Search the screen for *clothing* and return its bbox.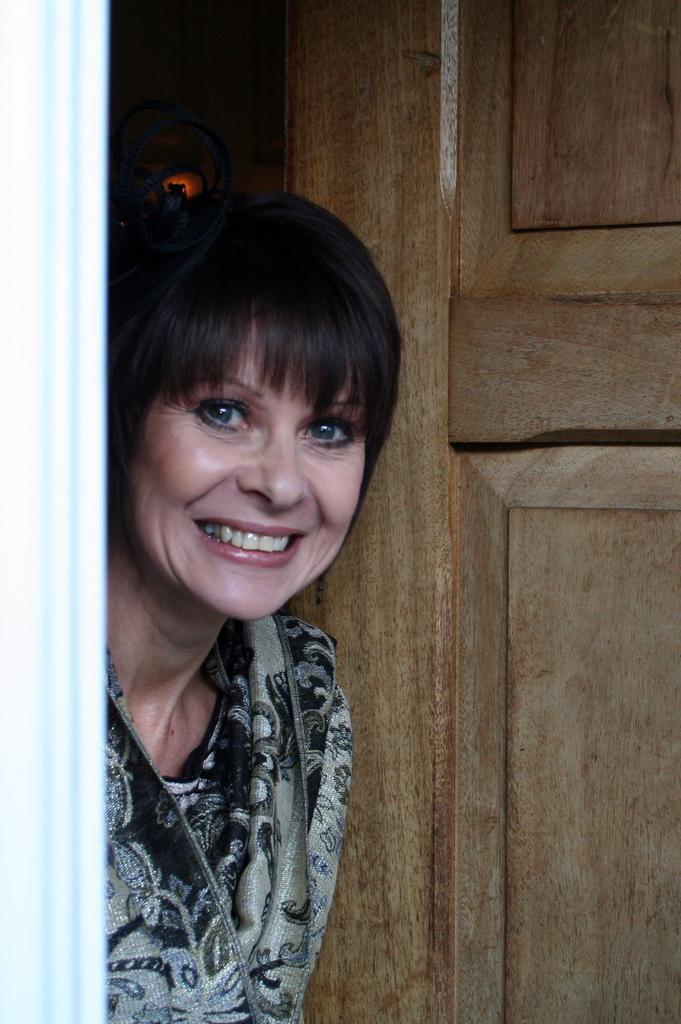
Found: {"x1": 99, "y1": 628, "x2": 334, "y2": 1015}.
